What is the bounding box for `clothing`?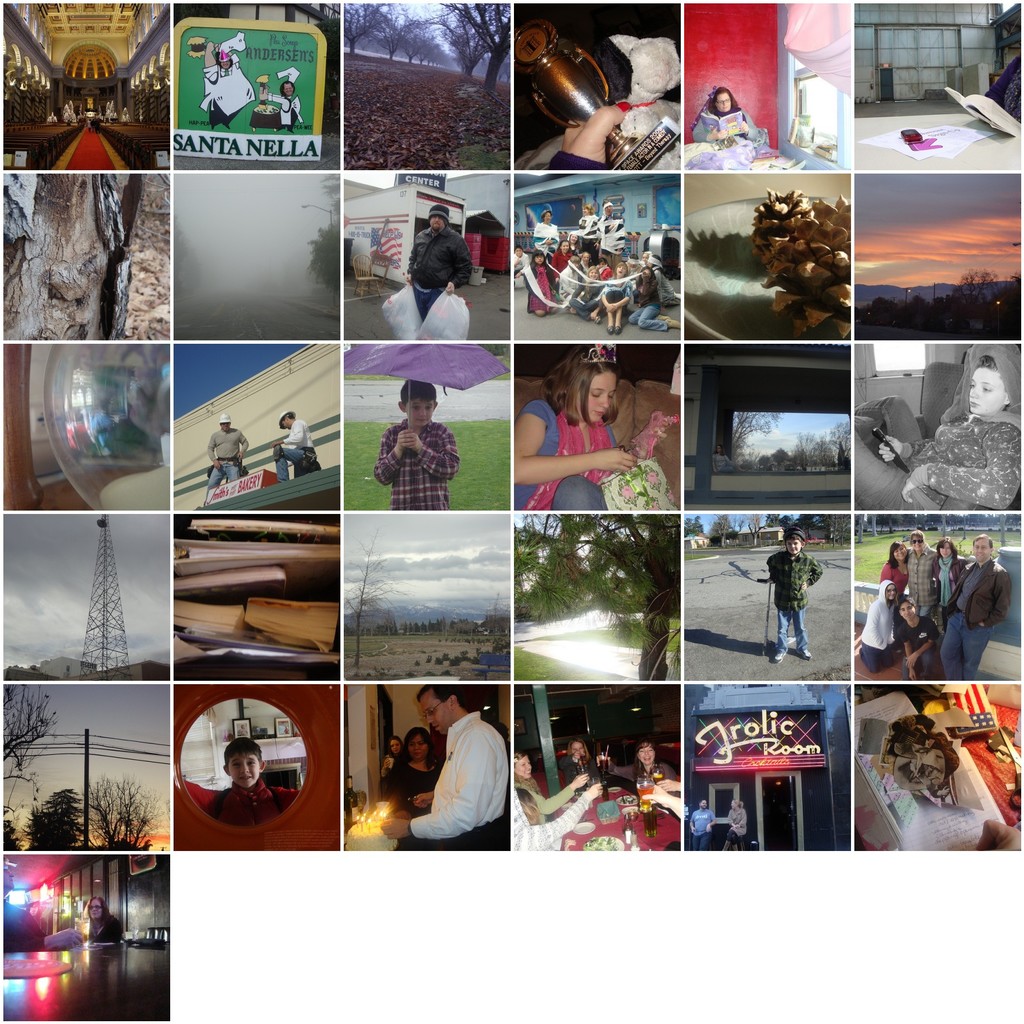
592/263/614/278.
